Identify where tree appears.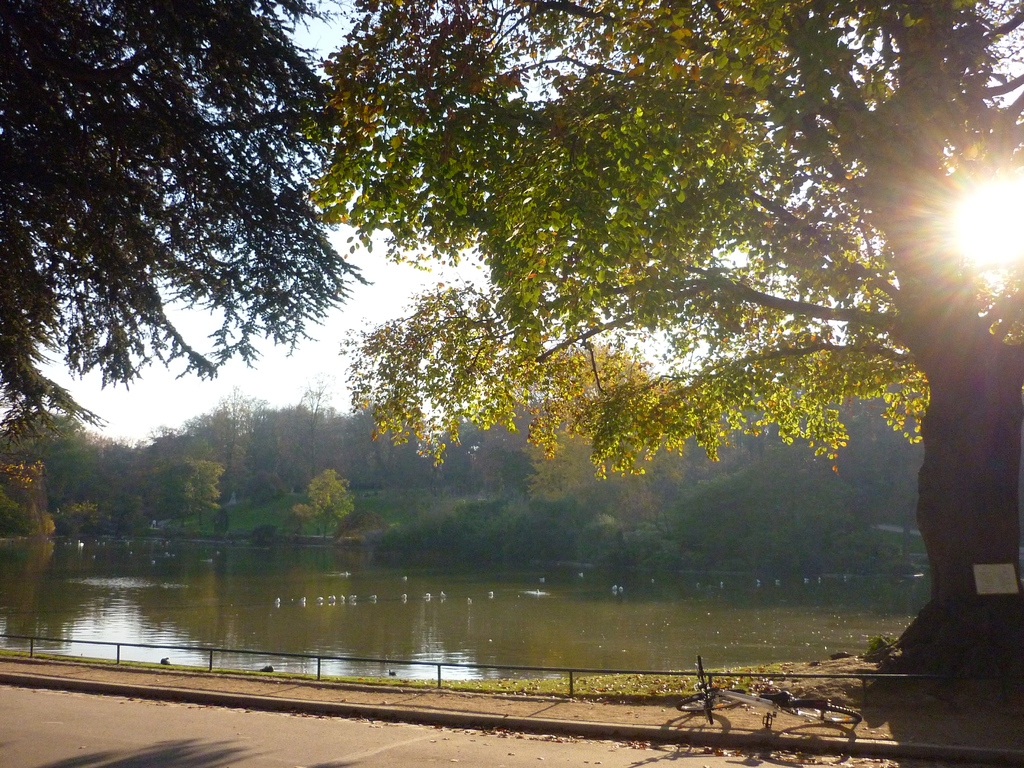
Appears at bbox(331, 410, 383, 487).
